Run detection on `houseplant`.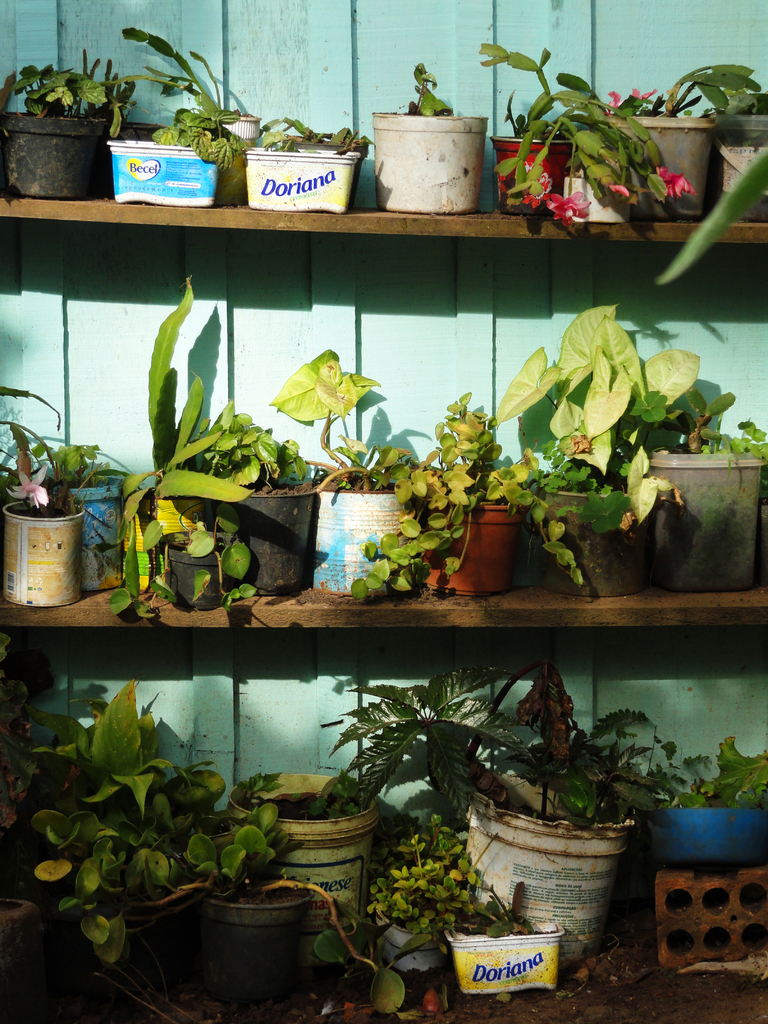
Result: select_region(375, 57, 487, 213).
